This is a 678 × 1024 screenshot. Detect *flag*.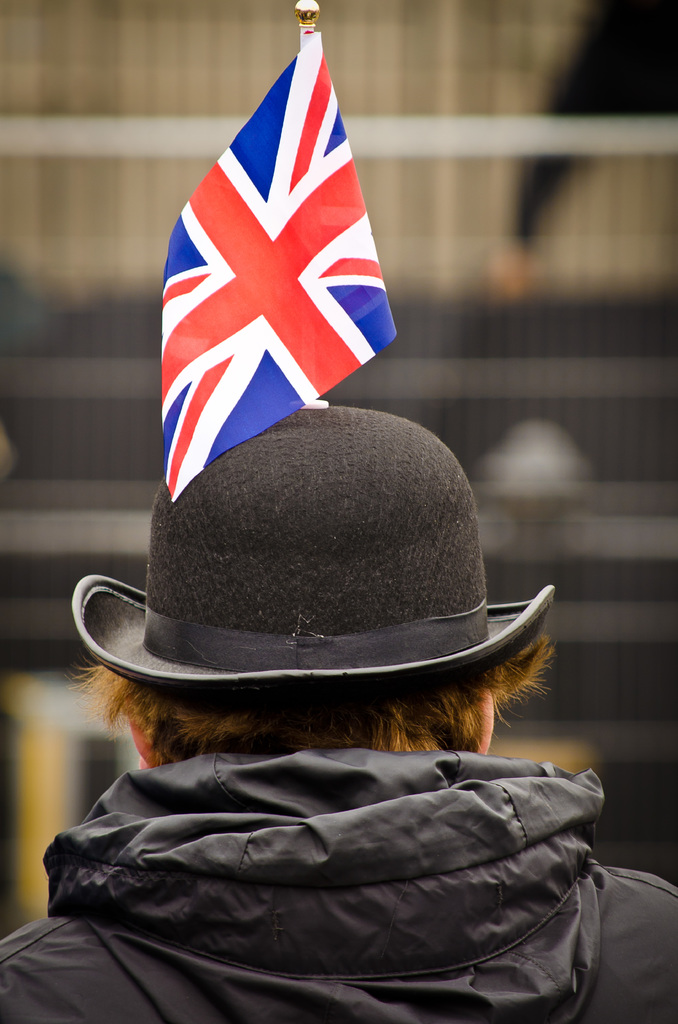
box=[141, 15, 405, 496].
